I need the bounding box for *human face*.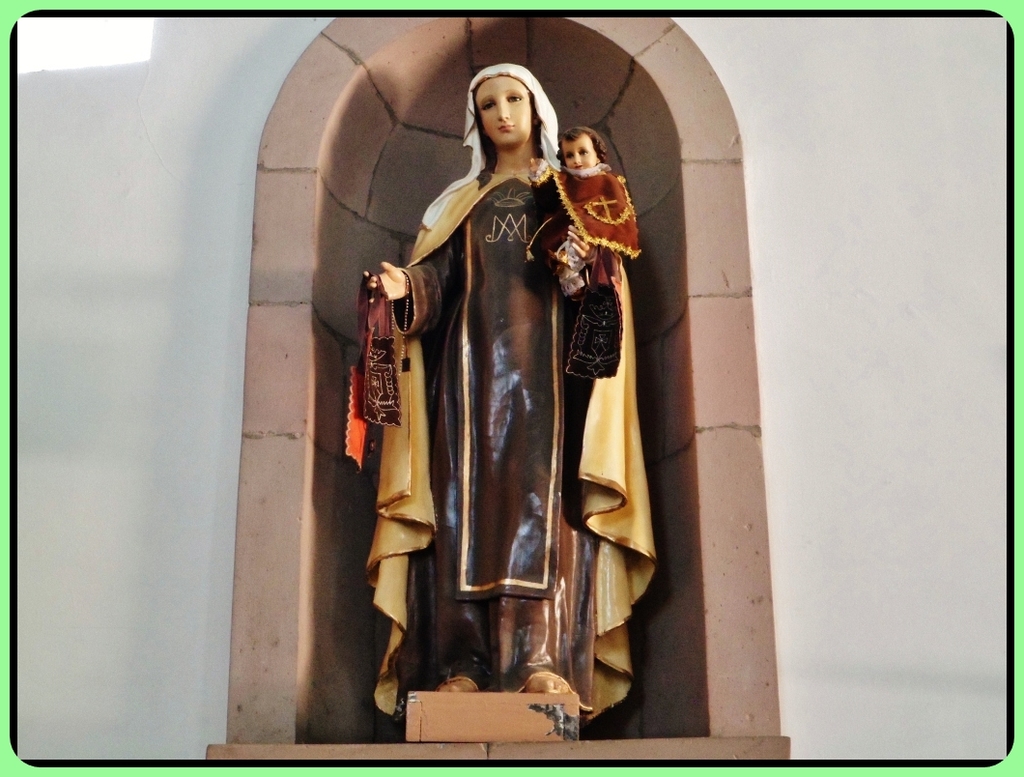
Here it is: 470,75,530,150.
